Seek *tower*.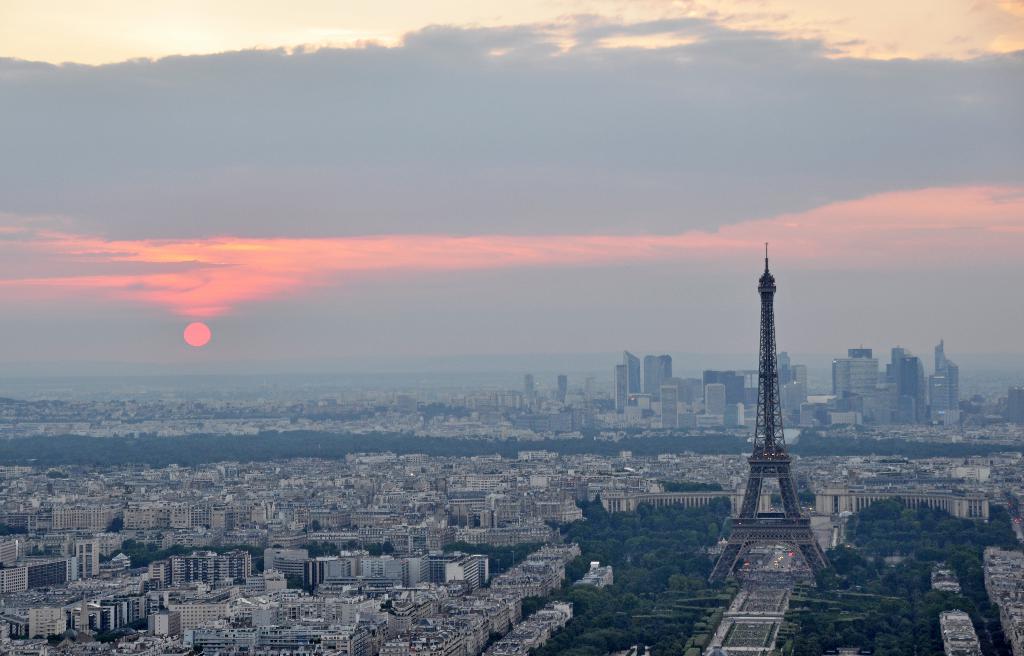
region(615, 369, 625, 411).
